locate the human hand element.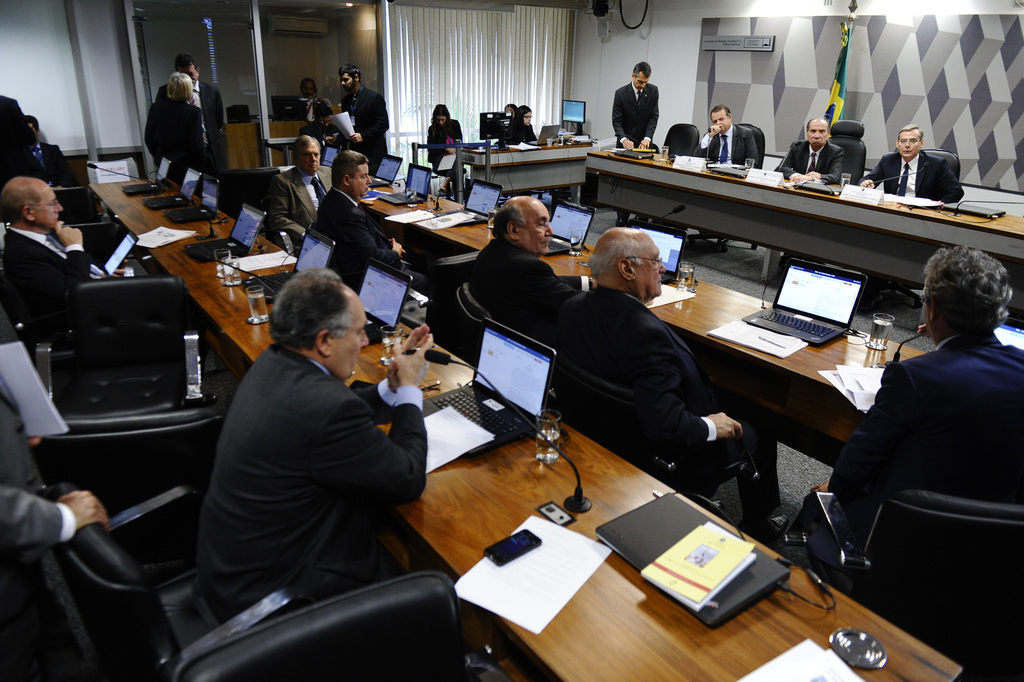
Element bbox: (806, 170, 821, 179).
